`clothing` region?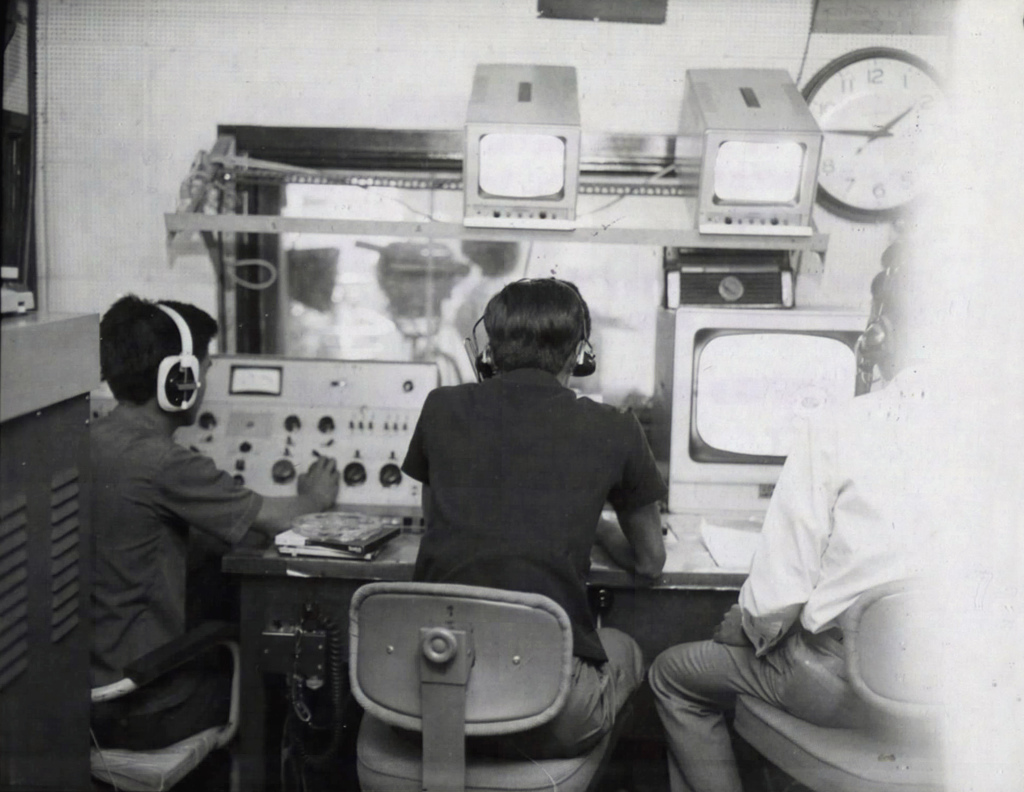
Rect(405, 372, 669, 674)
